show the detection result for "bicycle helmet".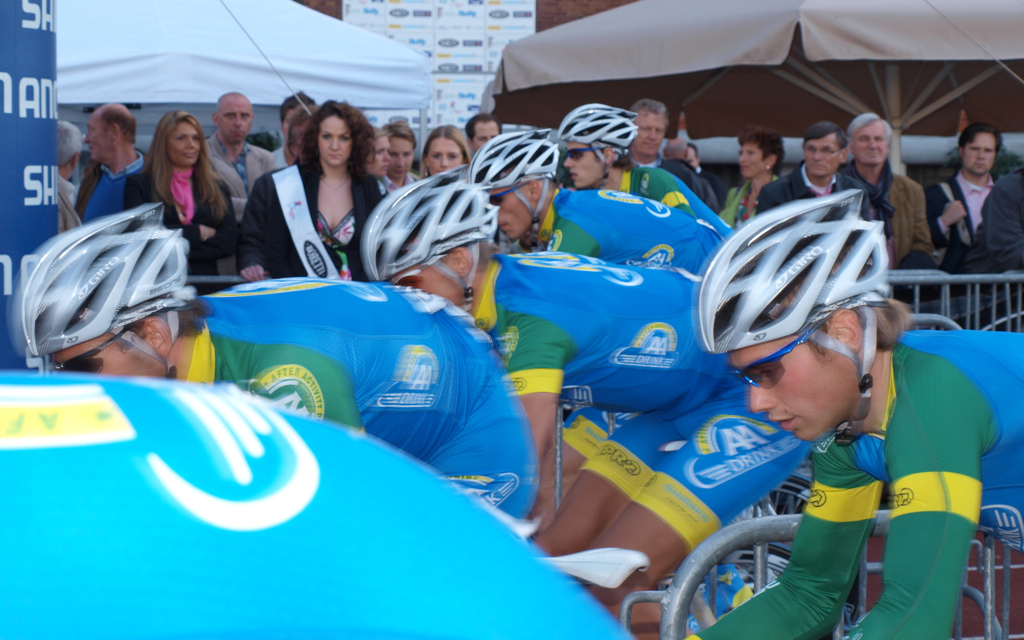
crop(469, 126, 559, 242).
